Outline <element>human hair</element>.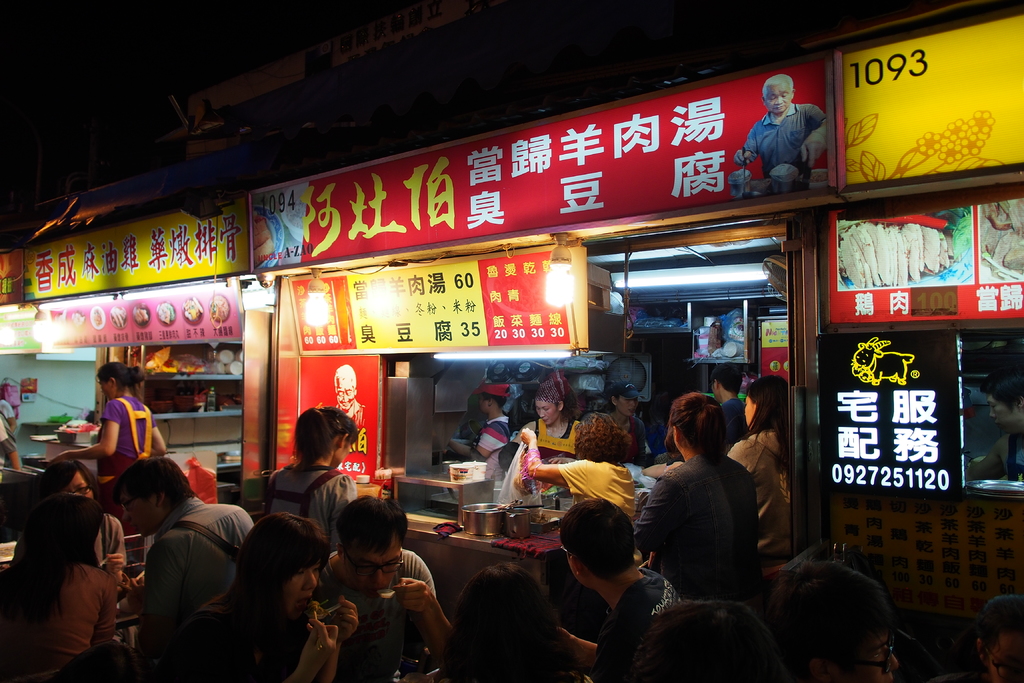
Outline: select_region(570, 415, 640, 472).
